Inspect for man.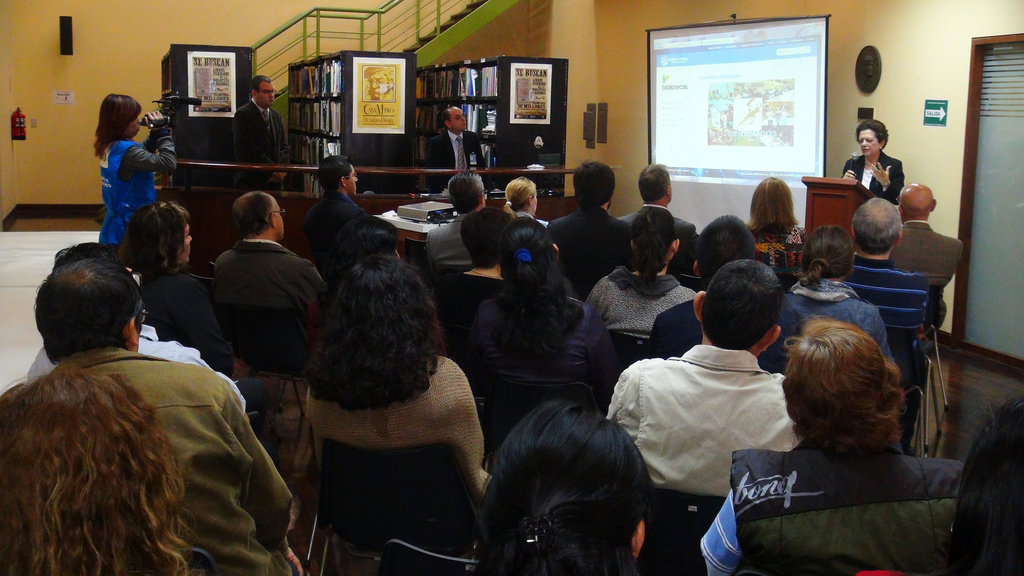
Inspection: l=301, t=150, r=396, b=277.
